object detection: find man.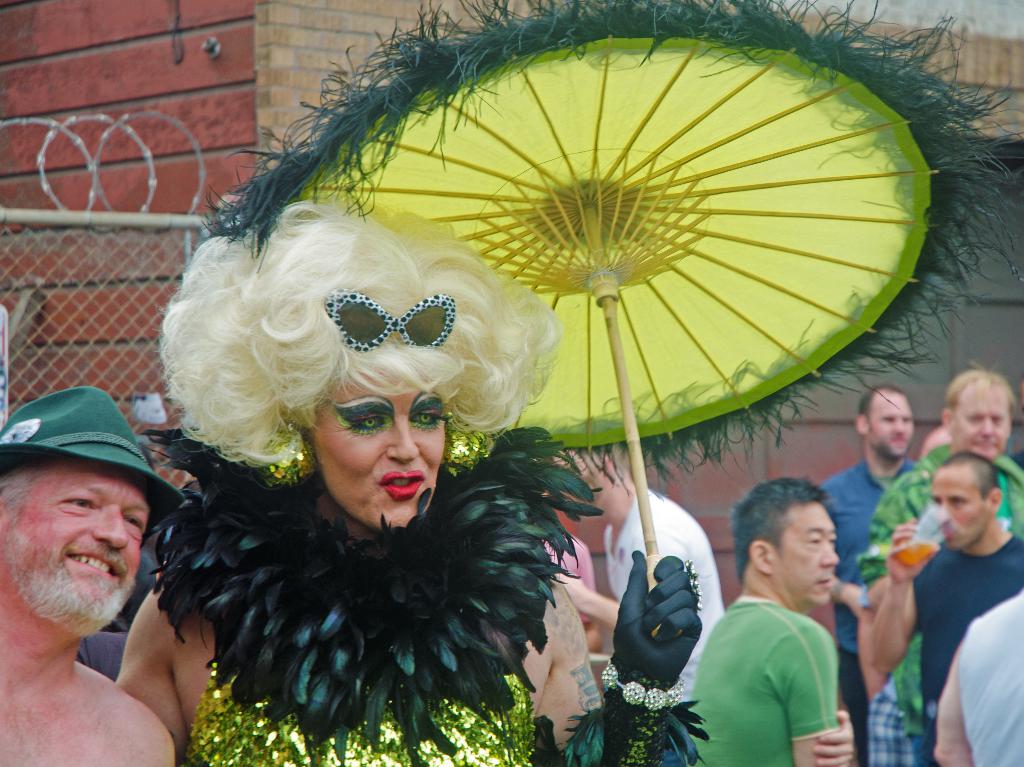
l=691, t=483, r=884, b=763.
